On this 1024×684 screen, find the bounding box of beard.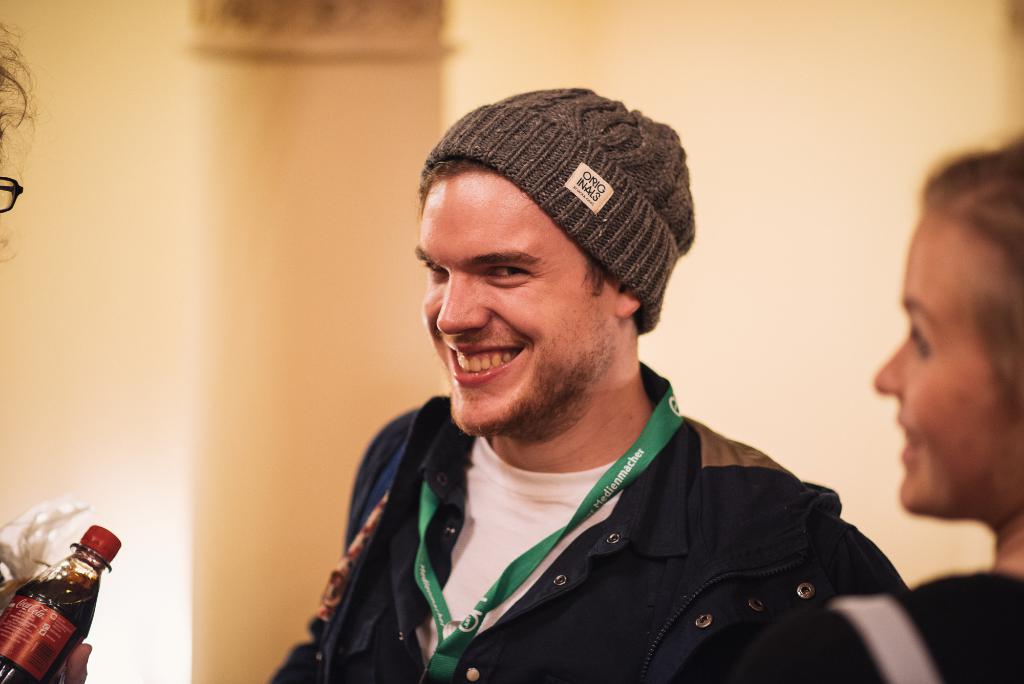
Bounding box: <region>451, 303, 616, 450</region>.
